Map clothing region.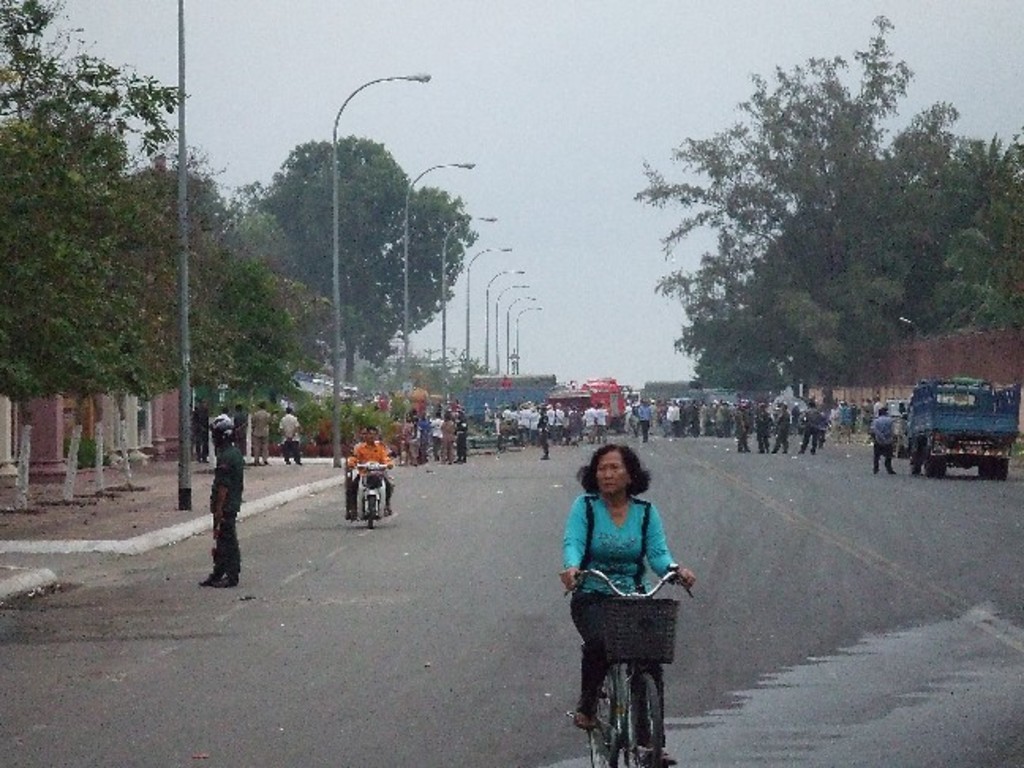
Mapped to locate(536, 417, 548, 452).
